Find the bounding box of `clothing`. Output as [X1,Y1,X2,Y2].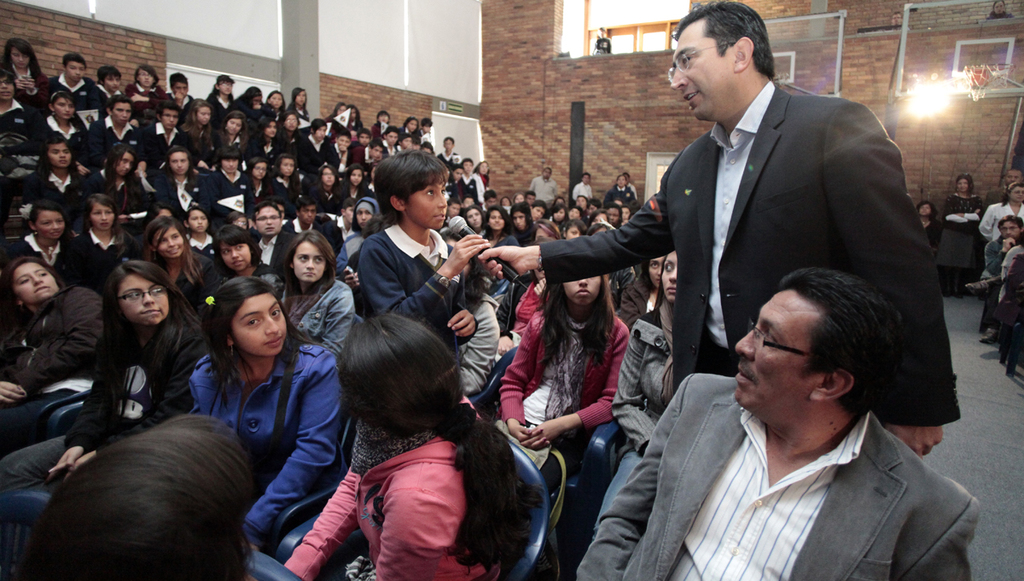
[570,357,975,580].
